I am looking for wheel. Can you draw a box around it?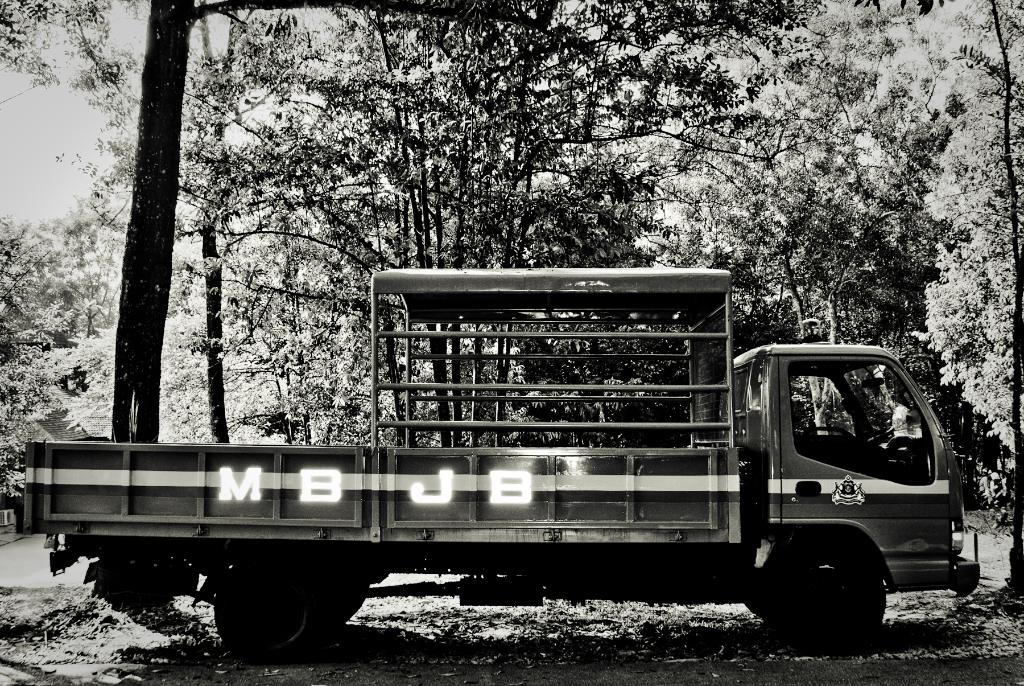
Sure, the bounding box is <bbox>746, 540, 849, 625</bbox>.
